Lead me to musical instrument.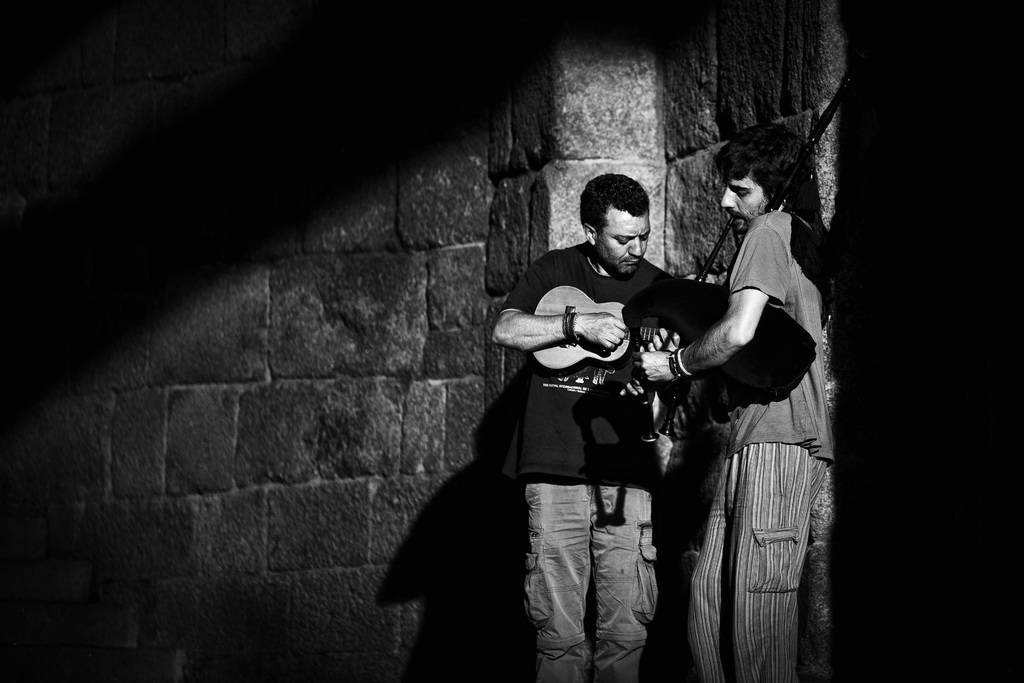
Lead to 623,64,871,444.
